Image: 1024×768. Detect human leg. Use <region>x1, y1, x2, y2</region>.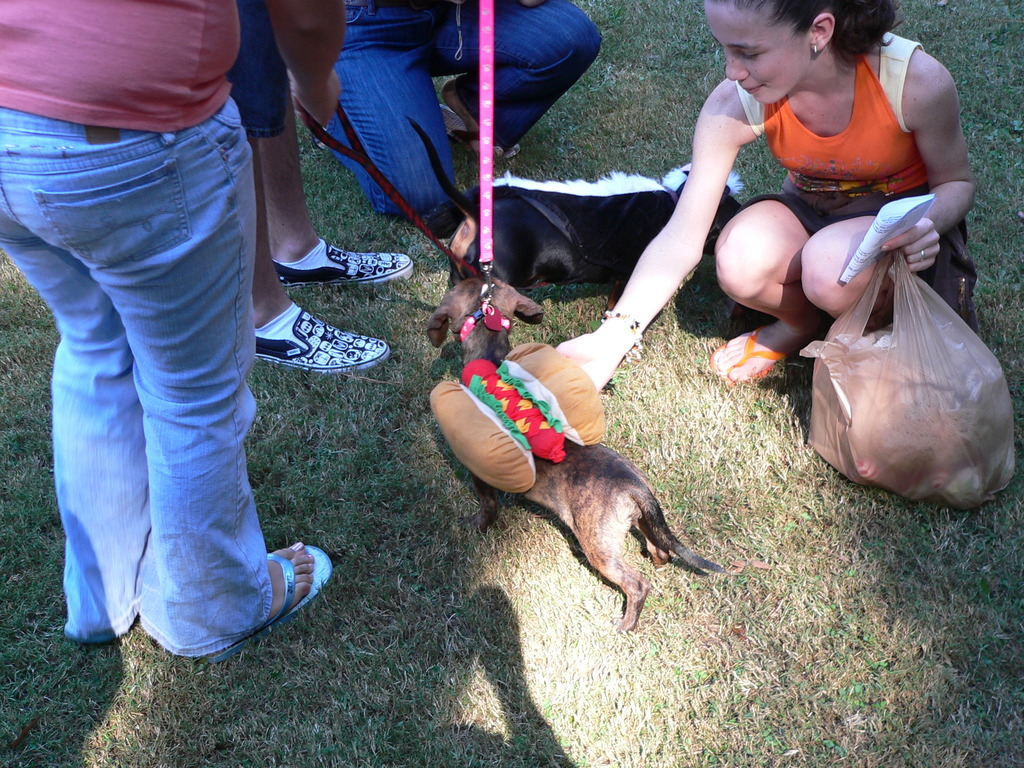
<region>20, 114, 345, 654</region>.
